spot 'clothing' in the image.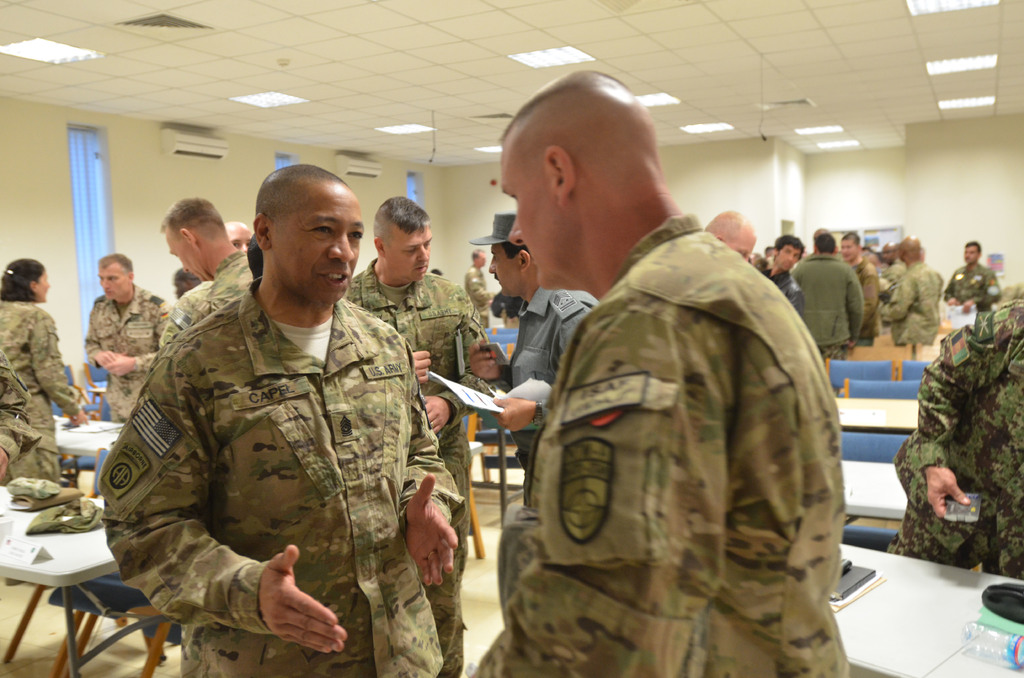
'clothing' found at 888,301,1023,576.
